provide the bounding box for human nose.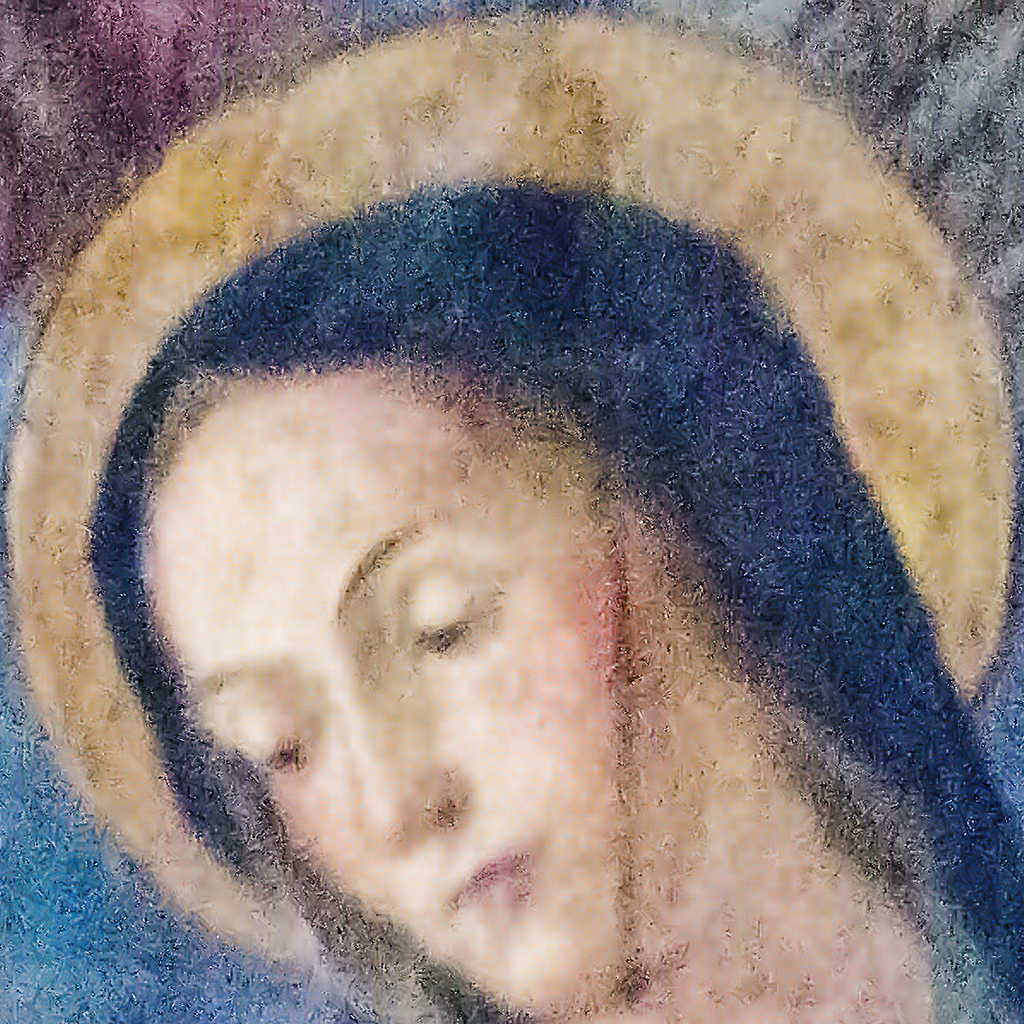
bbox=[333, 693, 474, 845].
